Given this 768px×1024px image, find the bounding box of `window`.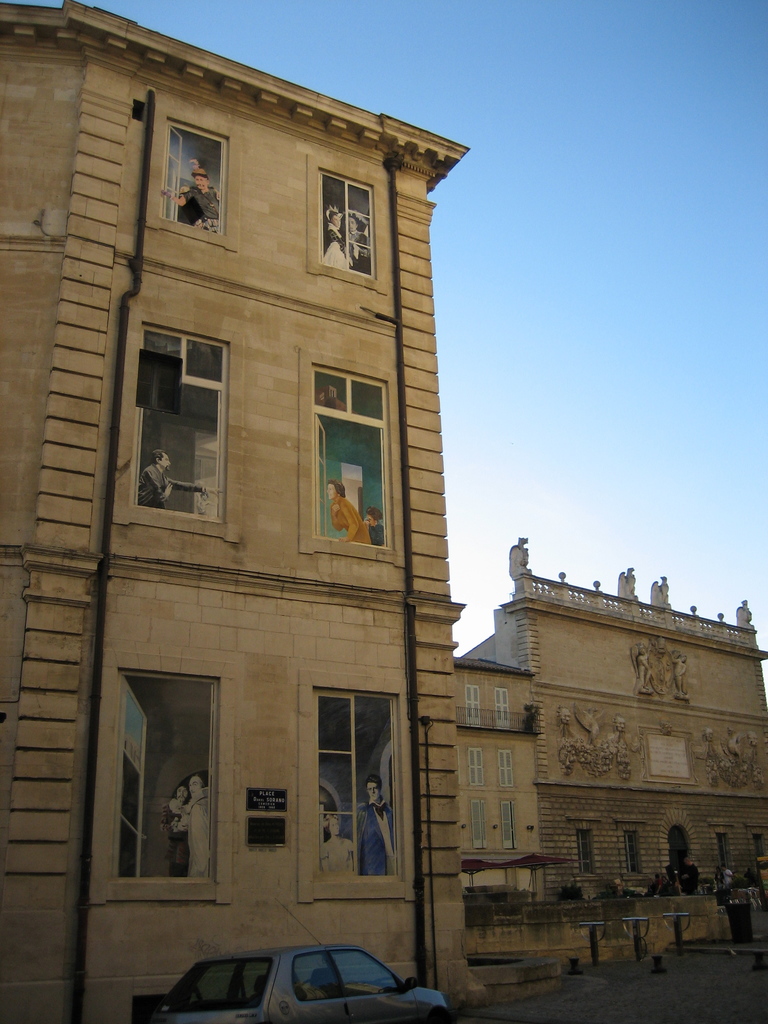
detection(490, 748, 515, 793).
